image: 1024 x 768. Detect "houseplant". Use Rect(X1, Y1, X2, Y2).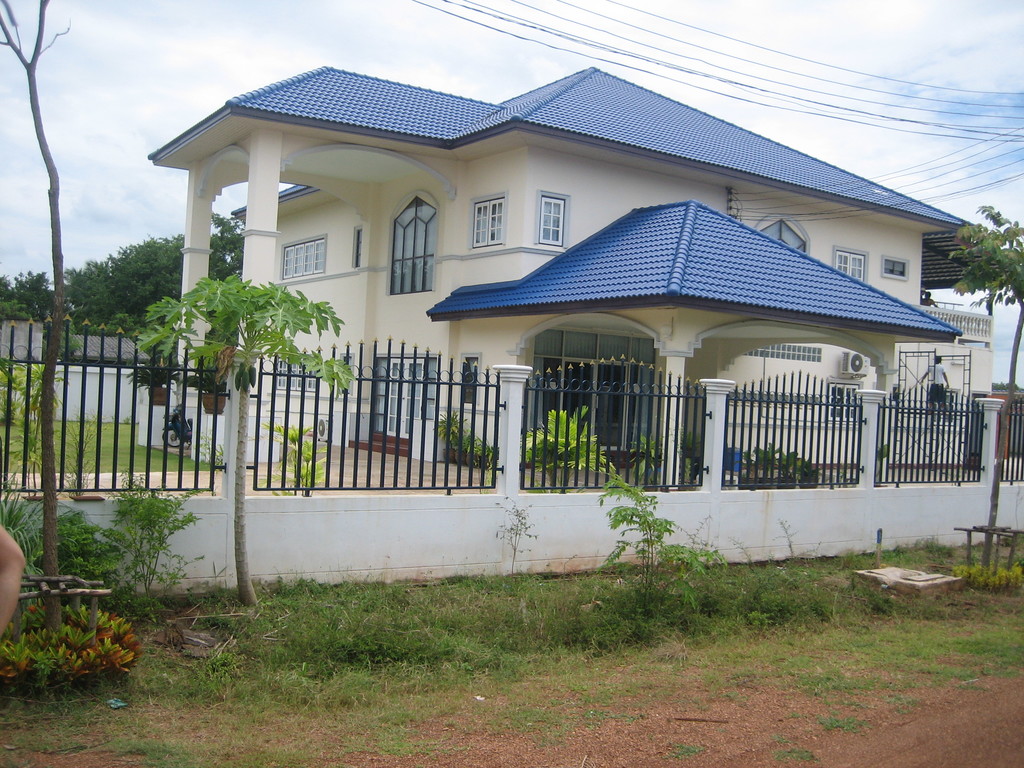
Rect(747, 444, 780, 479).
